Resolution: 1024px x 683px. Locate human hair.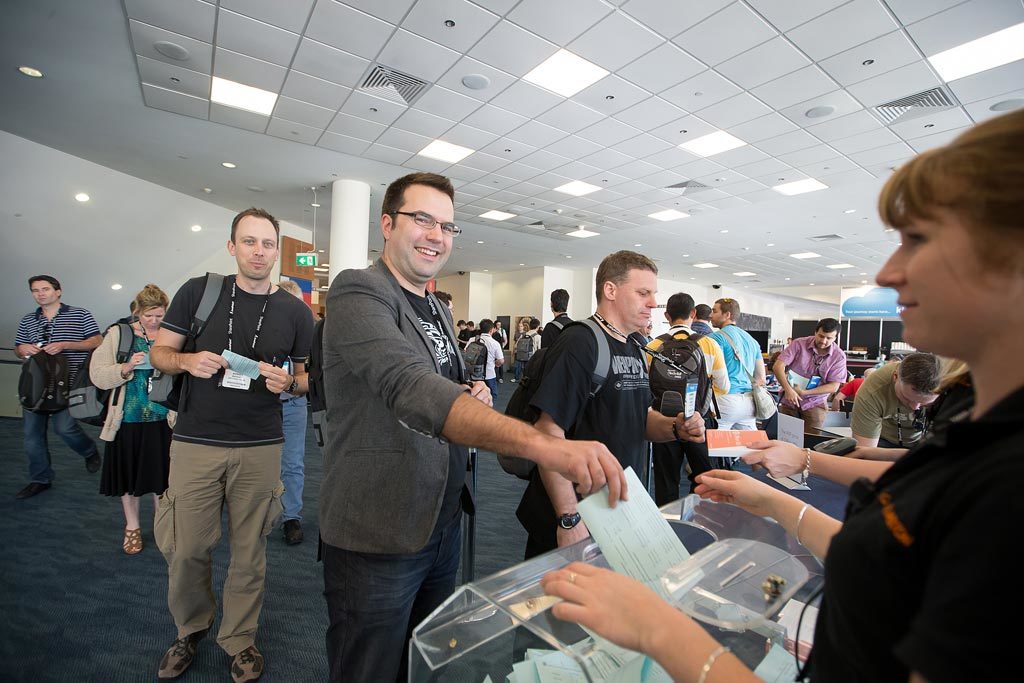
box(276, 277, 304, 301).
